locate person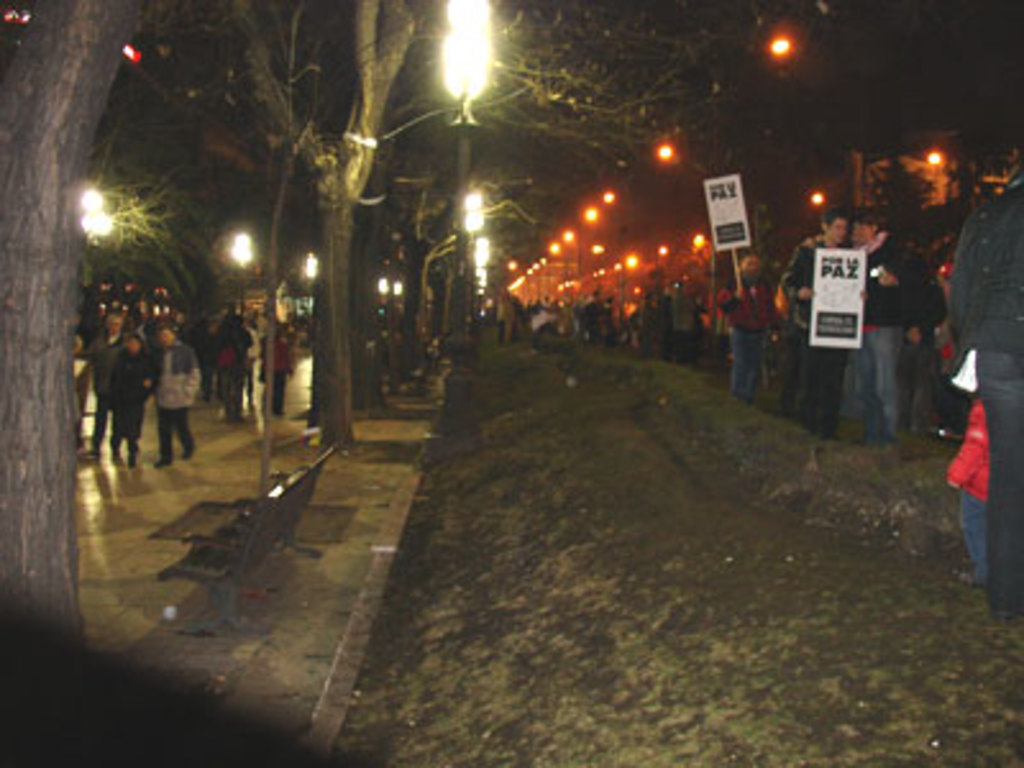
(left=945, top=397, right=1001, bottom=599)
